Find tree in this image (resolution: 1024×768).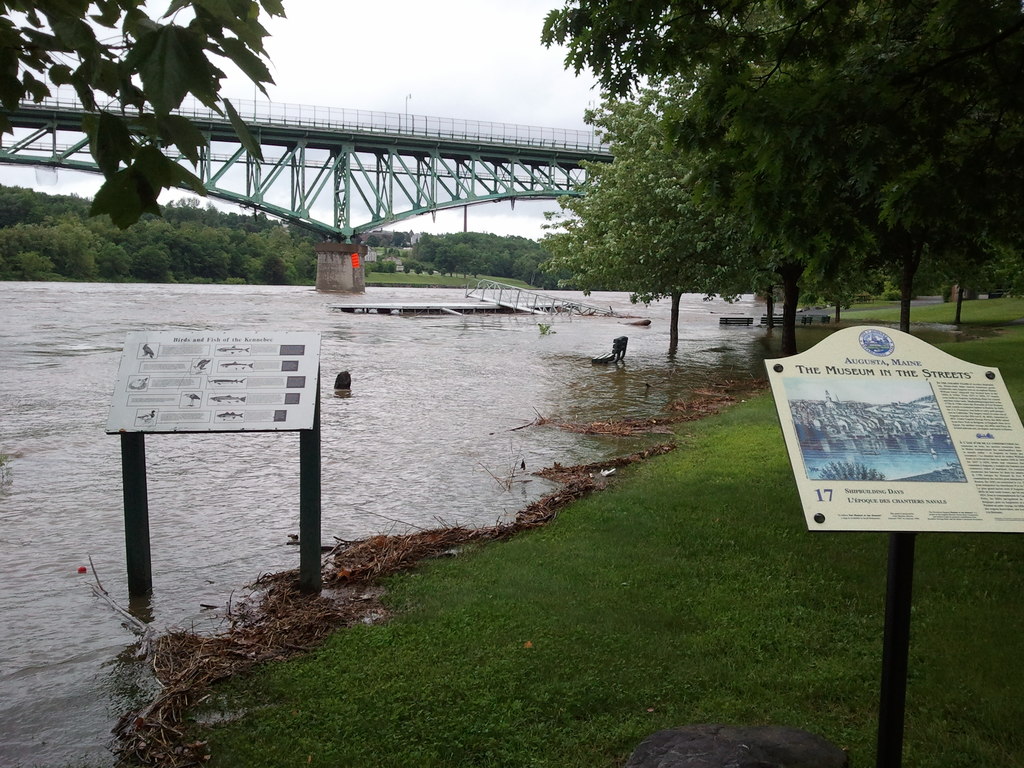
box(511, 36, 982, 349).
